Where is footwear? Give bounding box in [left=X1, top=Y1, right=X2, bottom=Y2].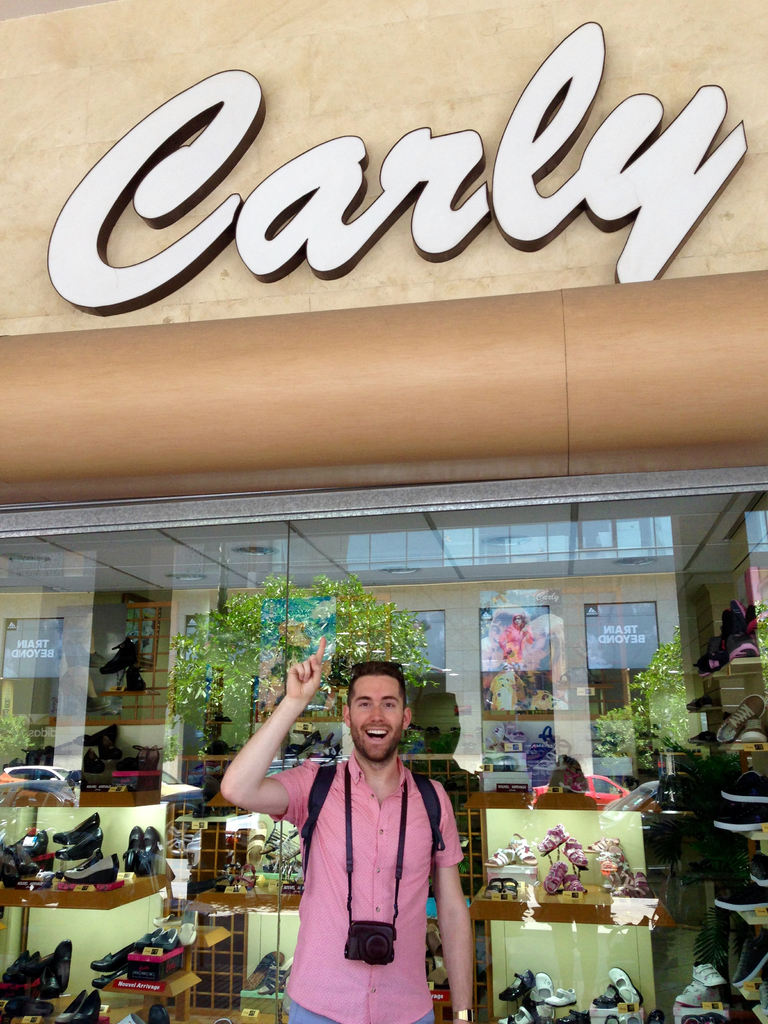
[left=17, top=847, right=36, bottom=878].
